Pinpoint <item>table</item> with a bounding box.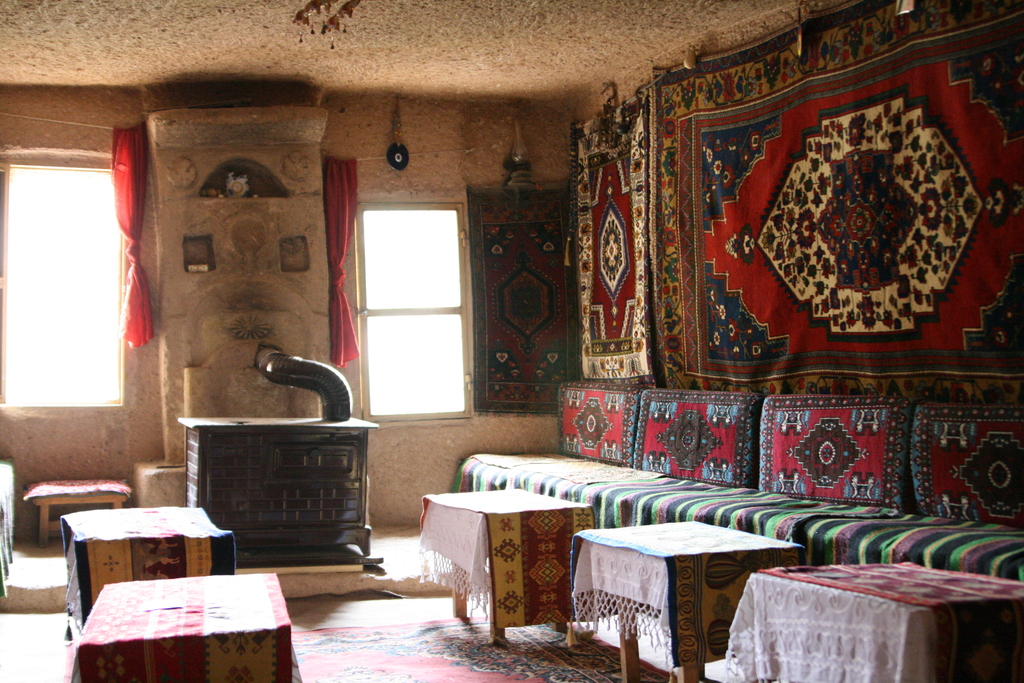
bbox=[572, 516, 806, 682].
